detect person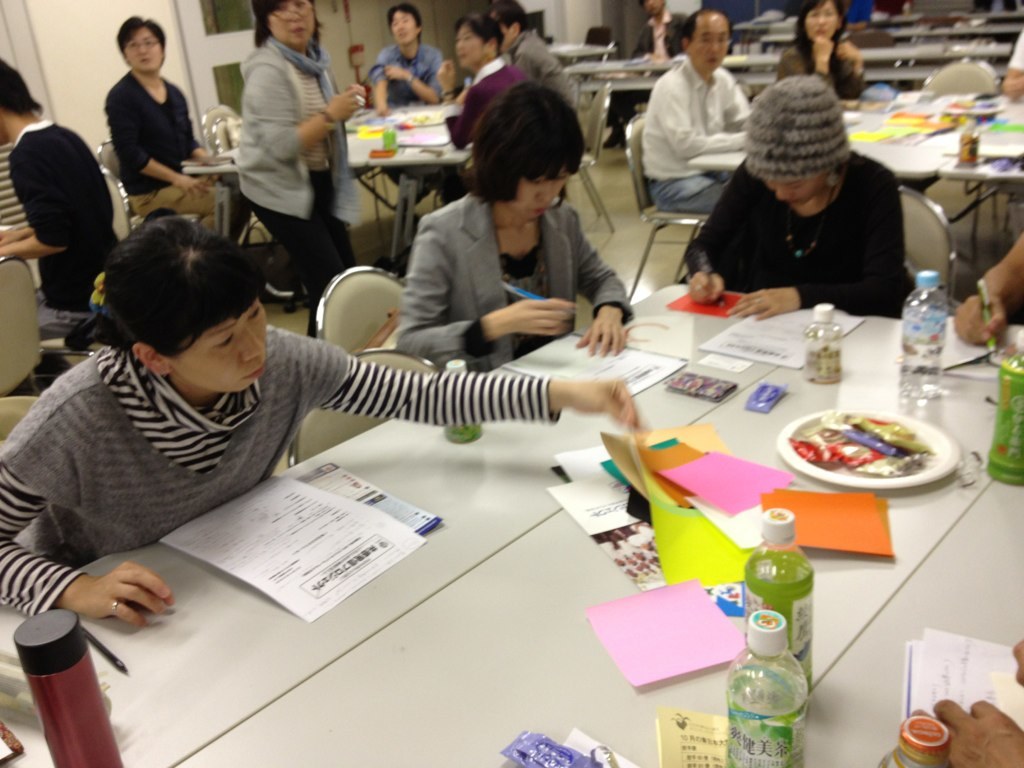
x1=360 y1=0 x2=437 y2=193
